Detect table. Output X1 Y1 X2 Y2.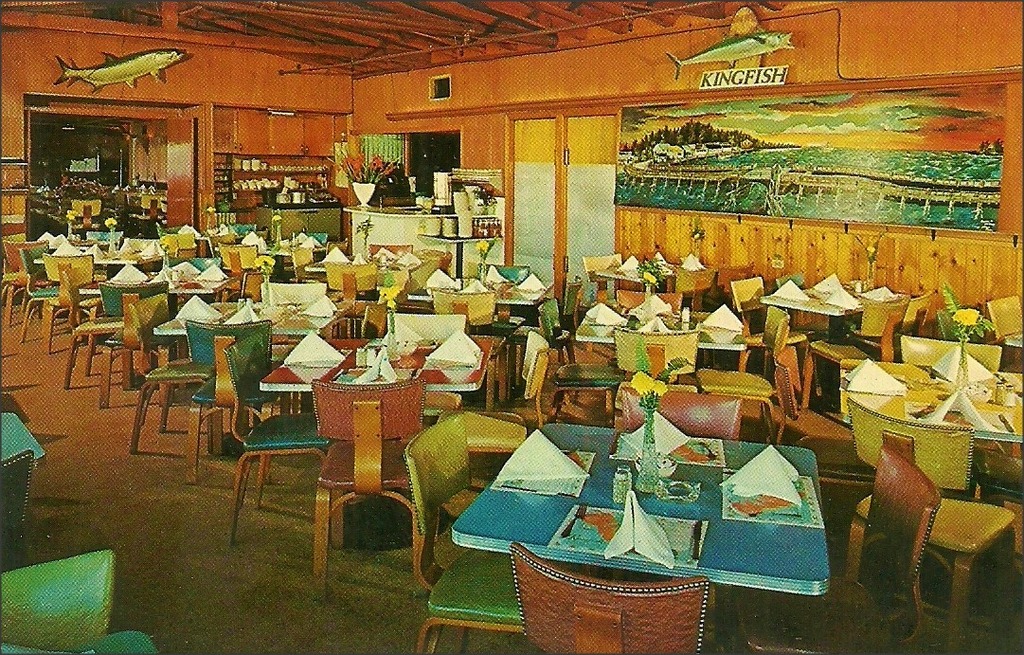
590 254 676 300.
